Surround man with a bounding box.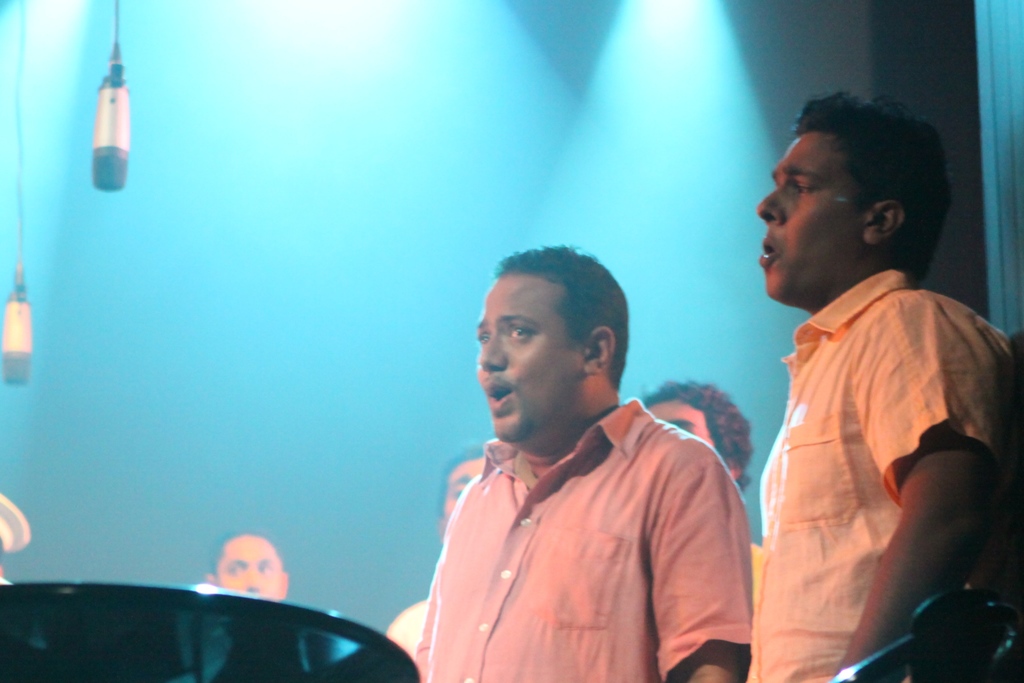
(643,381,755,490).
